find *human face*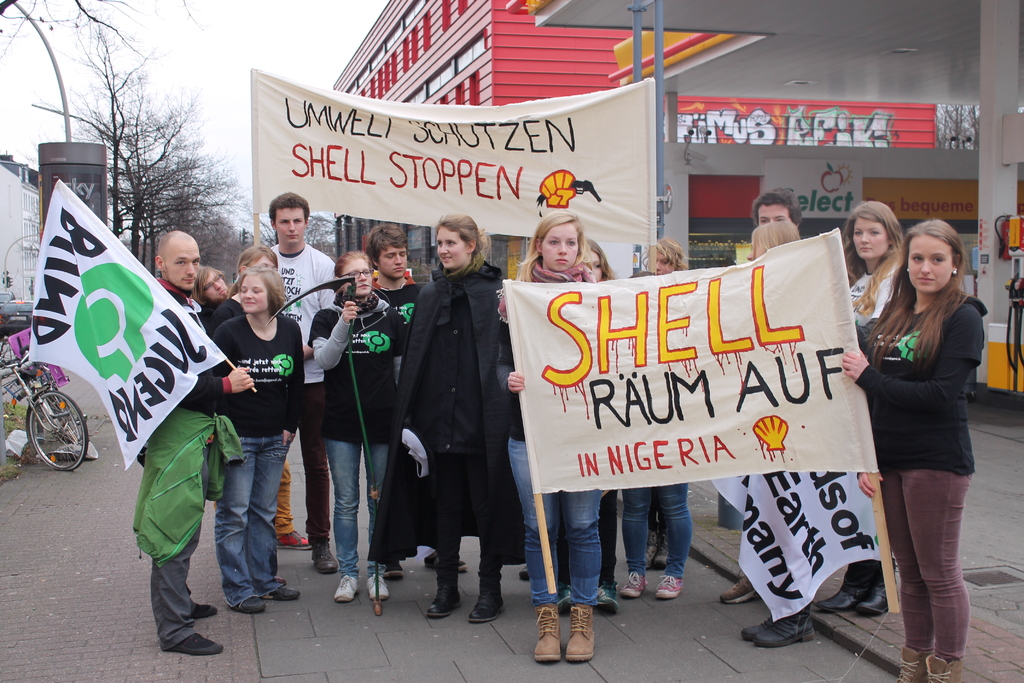
(left=237, top=278, right=274, bottom=311)
